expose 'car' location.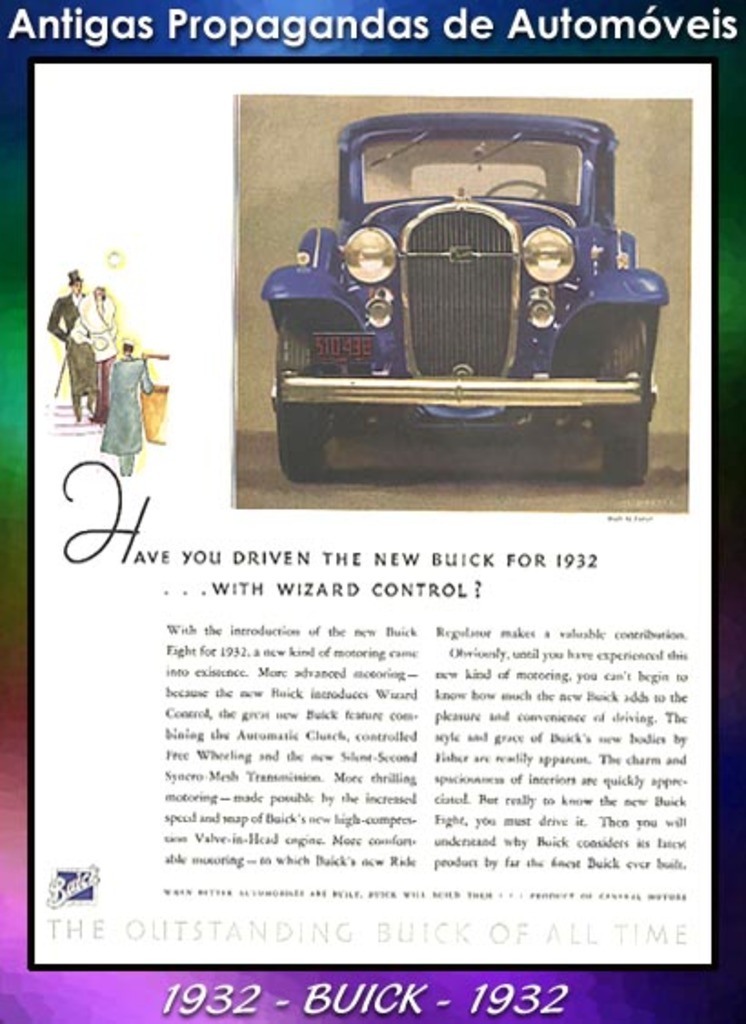
Exposed at bbox=[264, 107, 659, 504].
